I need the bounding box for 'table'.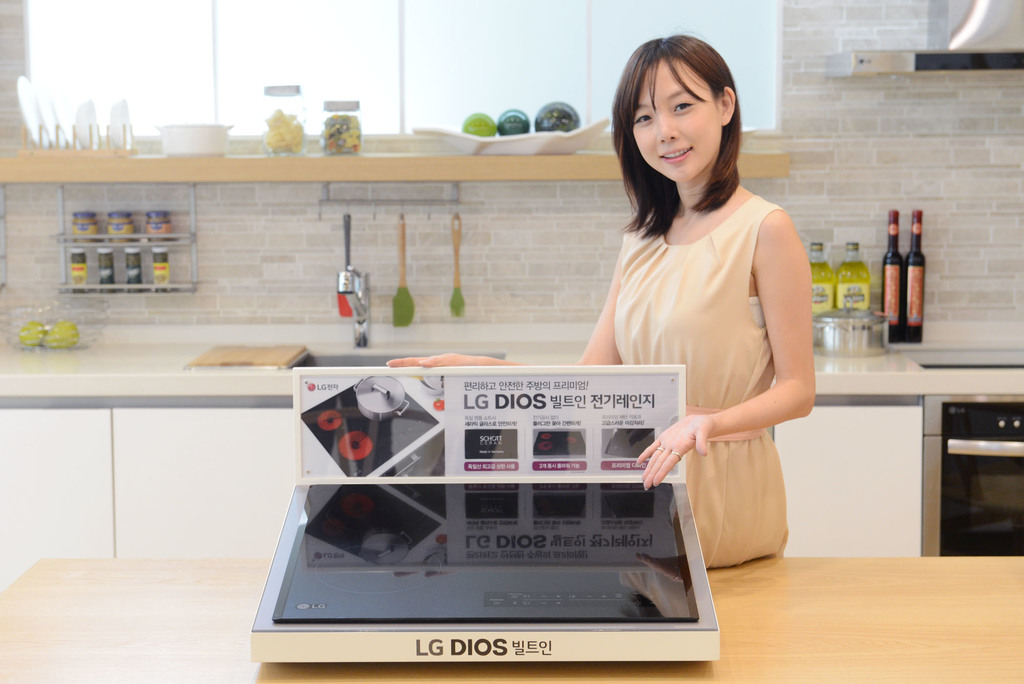
Here it is: x1=0 y1=551 x2=1023 y2=683.
